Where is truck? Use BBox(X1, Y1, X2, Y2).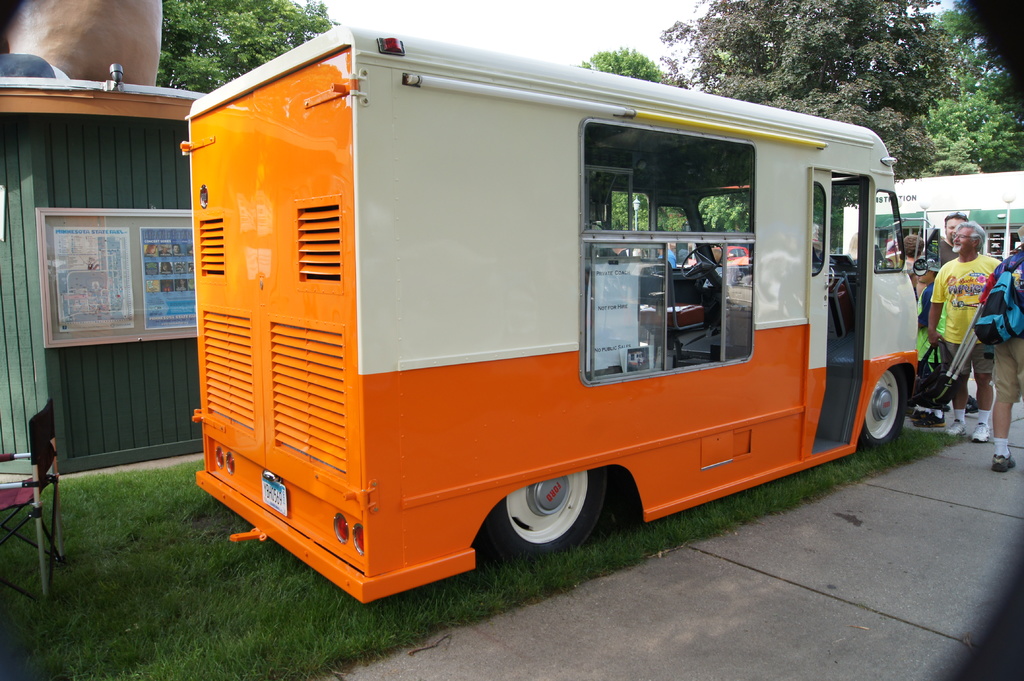
BBox(153, 22, 913, 605).
